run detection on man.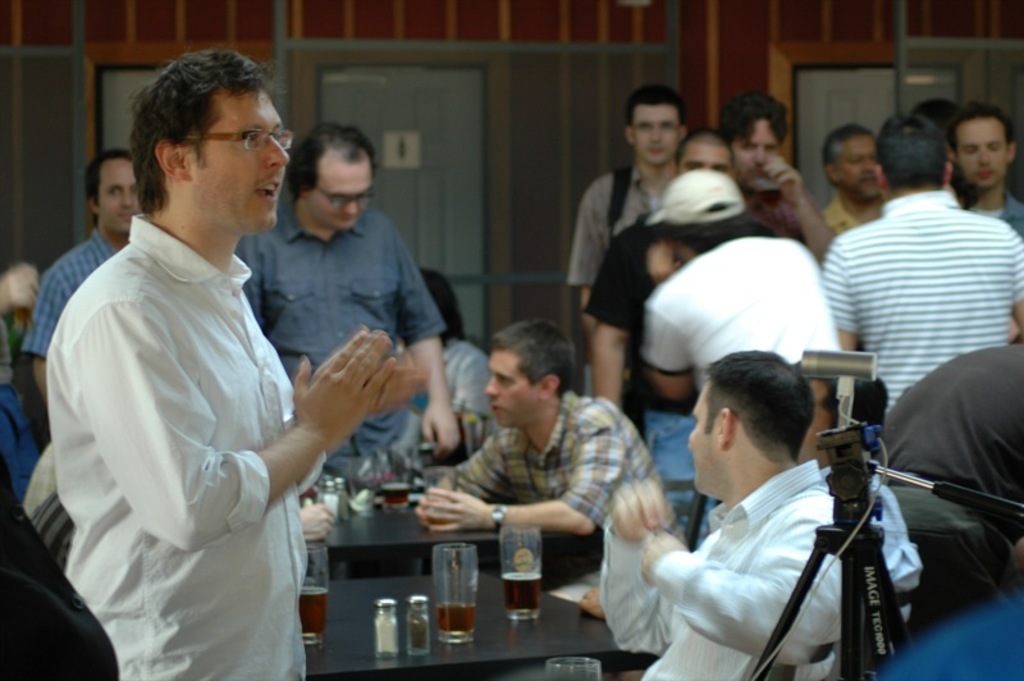
Result: crop(9, 146, 151, 451).
